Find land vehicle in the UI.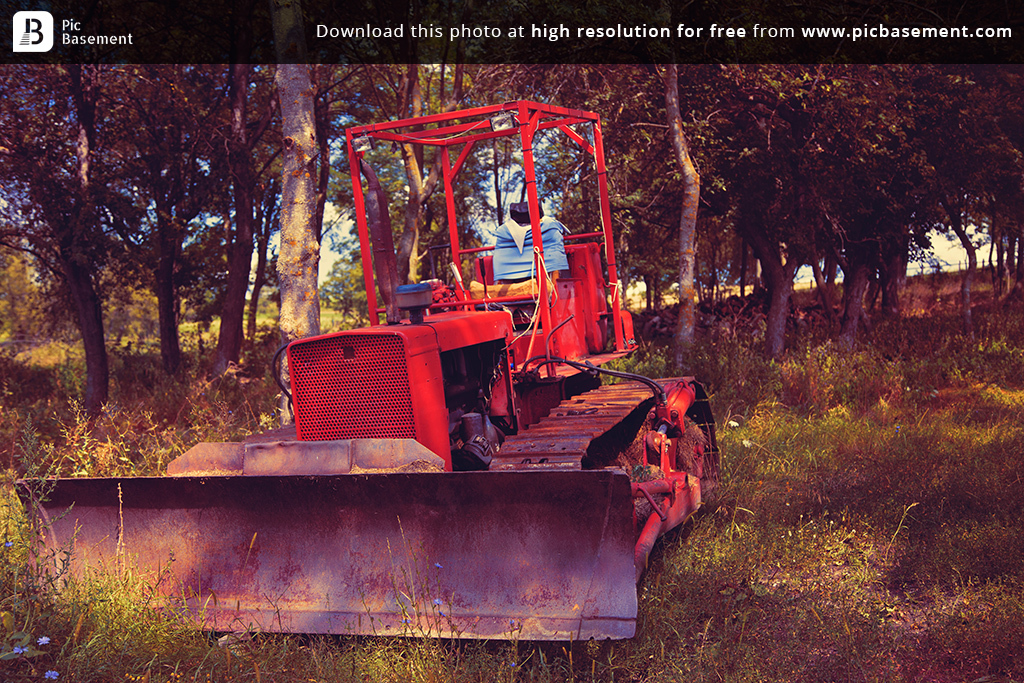
UI element at 16/99/721/641.
